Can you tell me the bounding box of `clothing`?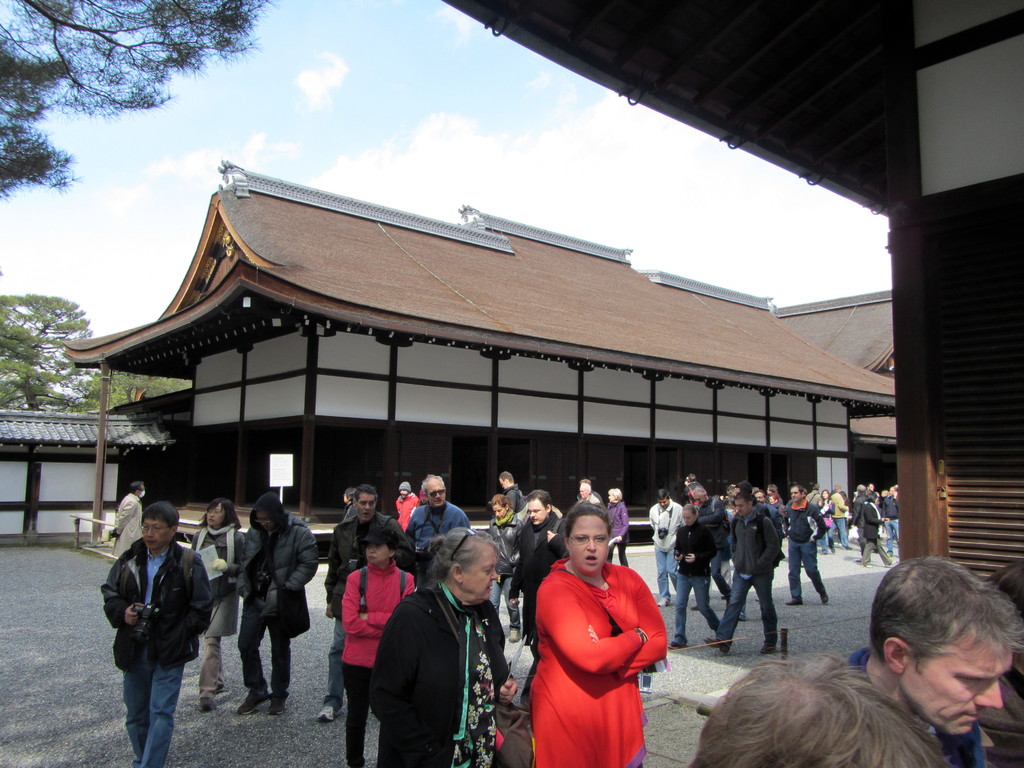
locate(418, 499, 429, 507).
